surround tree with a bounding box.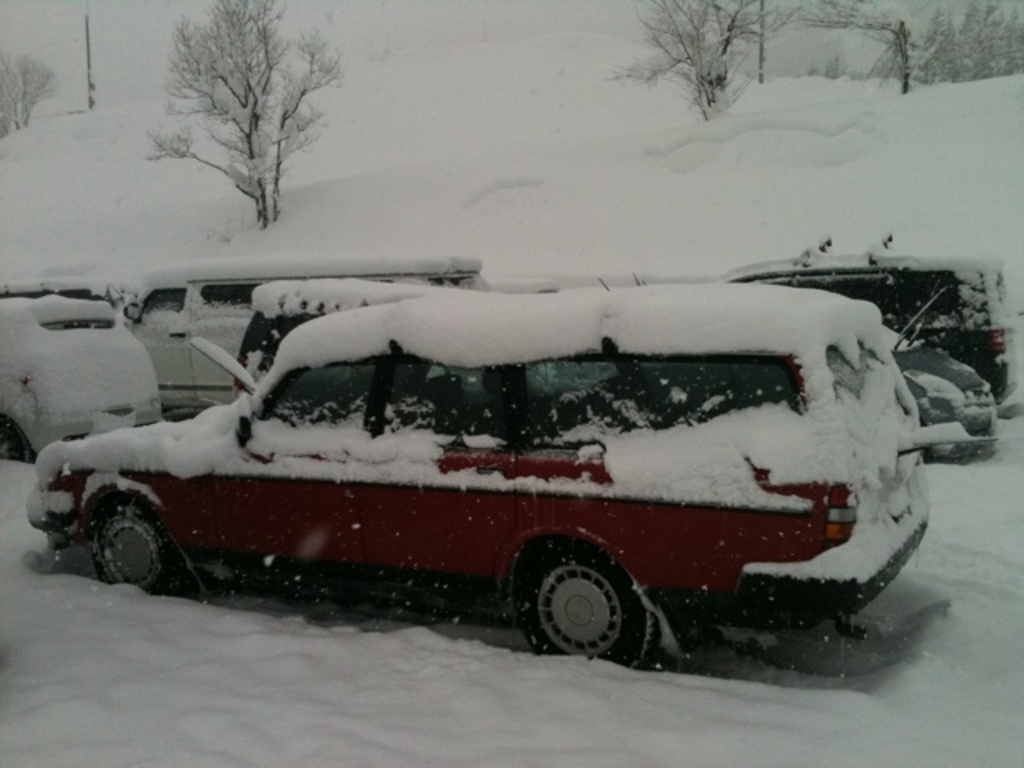
BBox(139, 0, 350, 229).
